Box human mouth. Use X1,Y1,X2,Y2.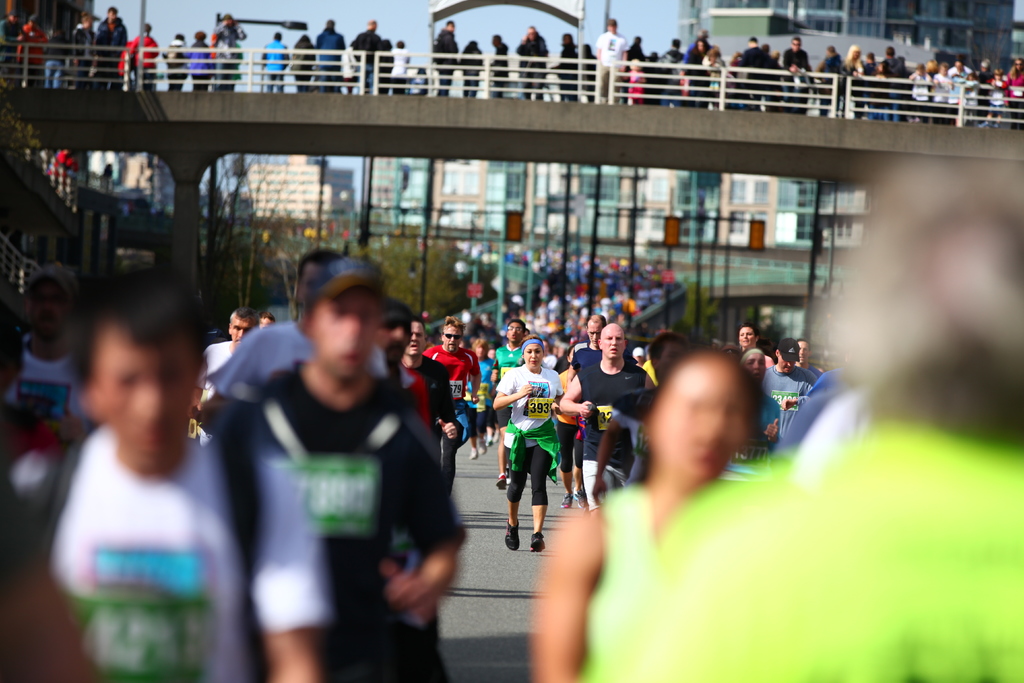
530,362,540,363.
